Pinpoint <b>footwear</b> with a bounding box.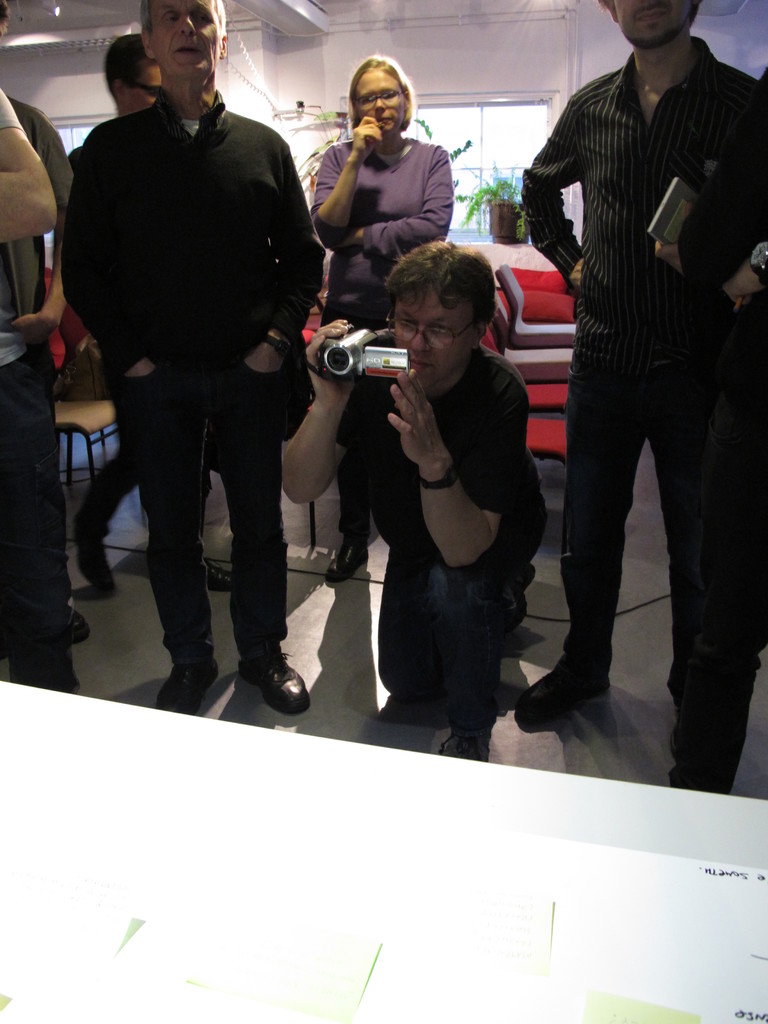
[left=326, top=541, right=375, bottom=581].
